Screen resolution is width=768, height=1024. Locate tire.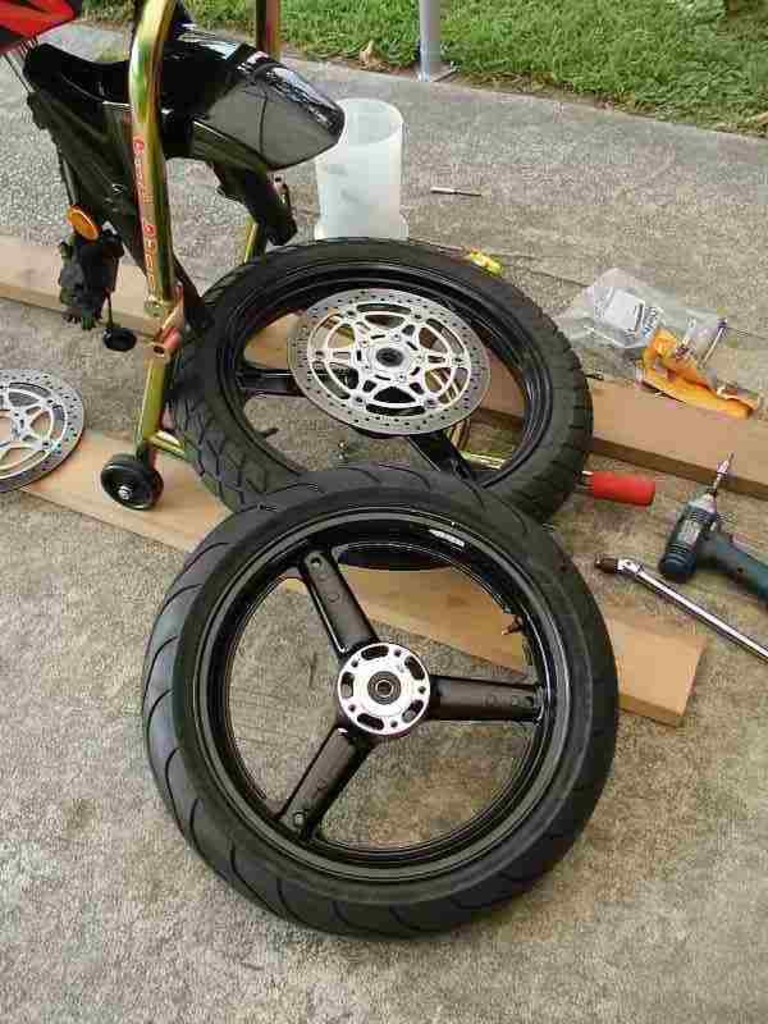
(left=163, top=232, right=598, bottom=571).
